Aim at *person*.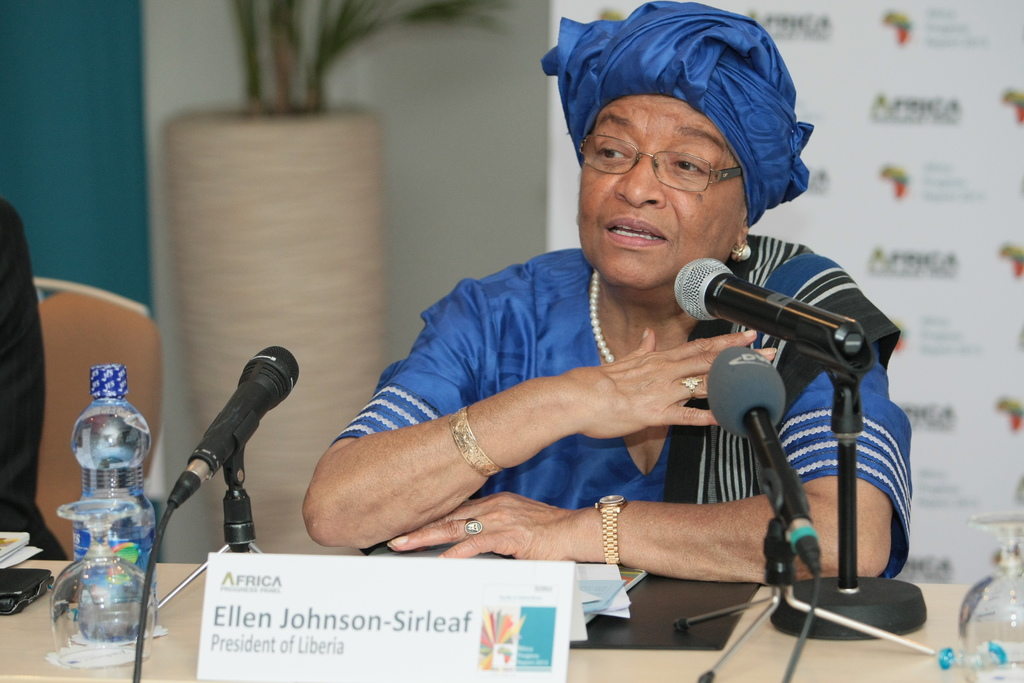
Aimed at locate(300, 0, 918, 584).
